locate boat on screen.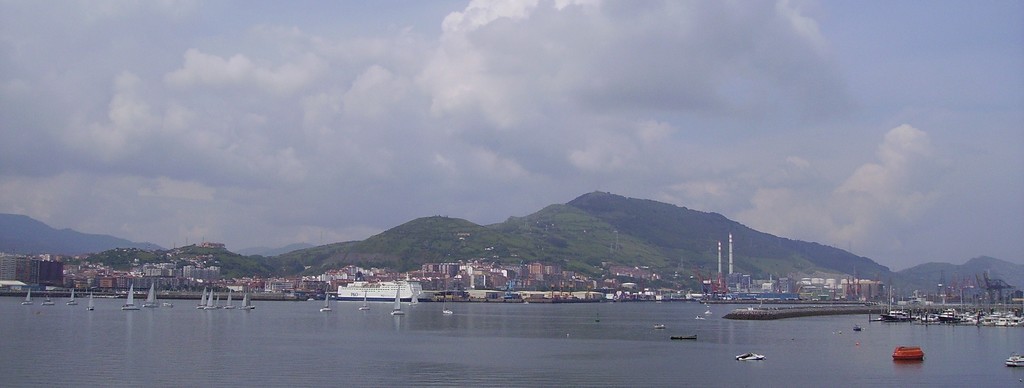
On screen at bbox=[319, 293, 335, 314].
